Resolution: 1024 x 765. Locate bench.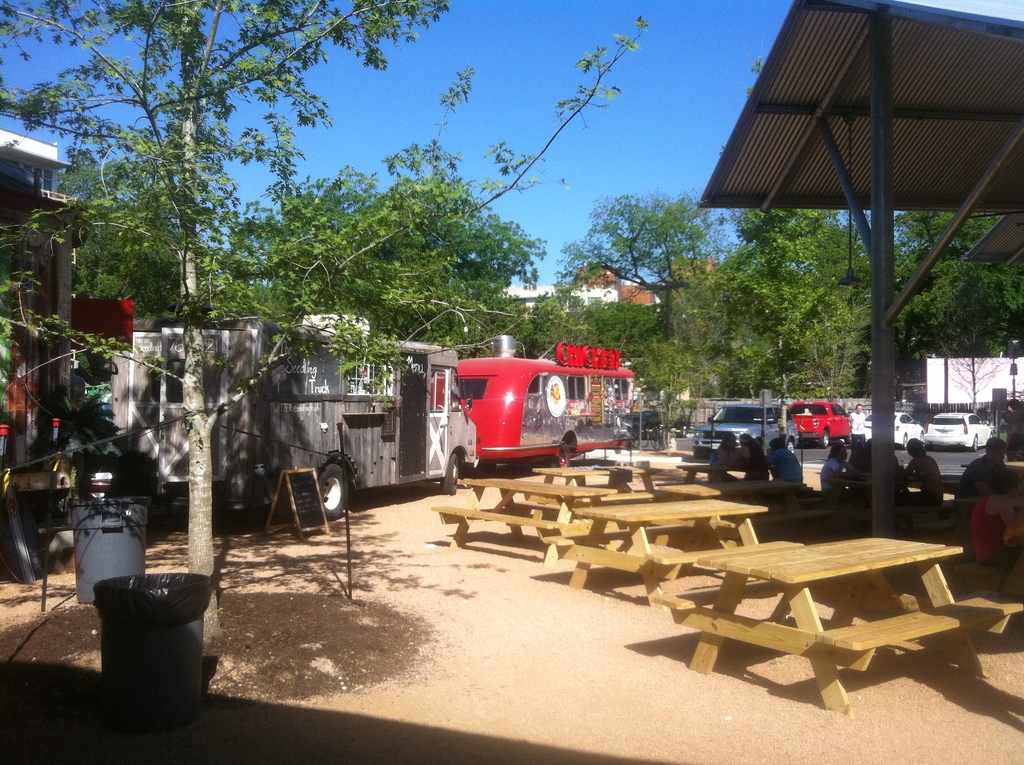
bbox(954, 461, 1023, 511).
